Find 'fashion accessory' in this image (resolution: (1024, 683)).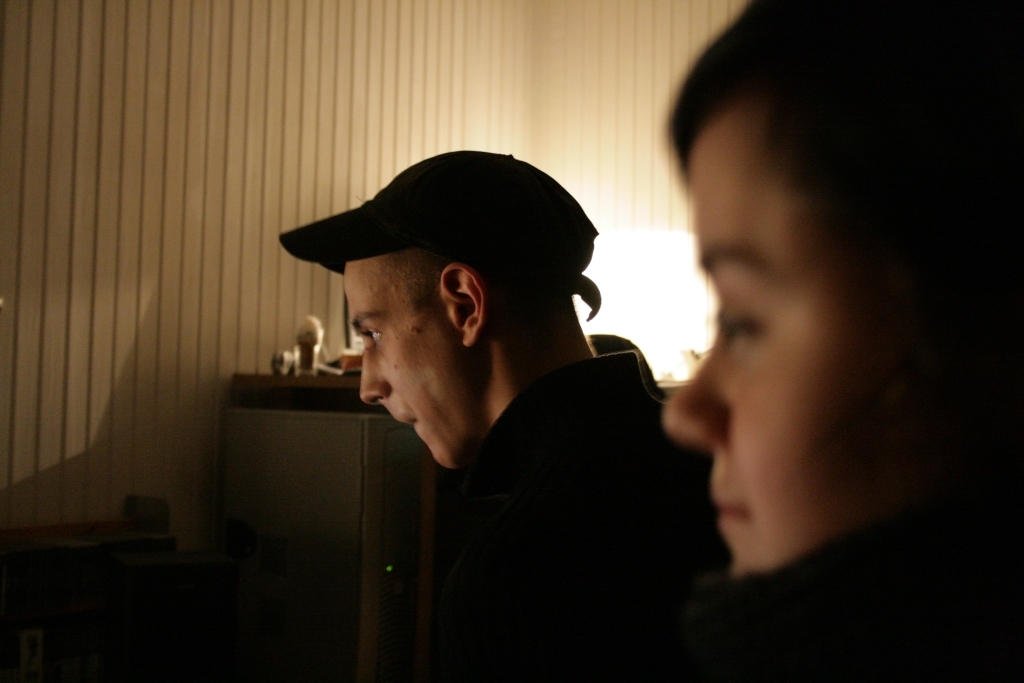
pyautogui.locateOnScreen(285, 149, 603, 316).
